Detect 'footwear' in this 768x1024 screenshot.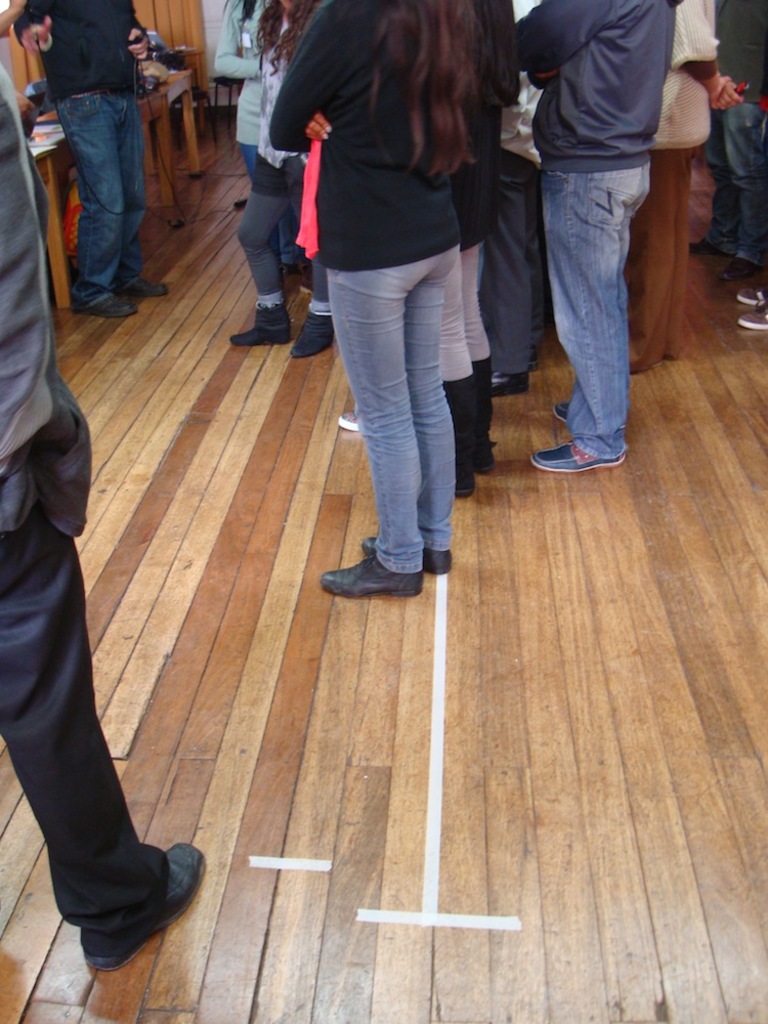
Detection: select_region(525, 347, 536, 372).
